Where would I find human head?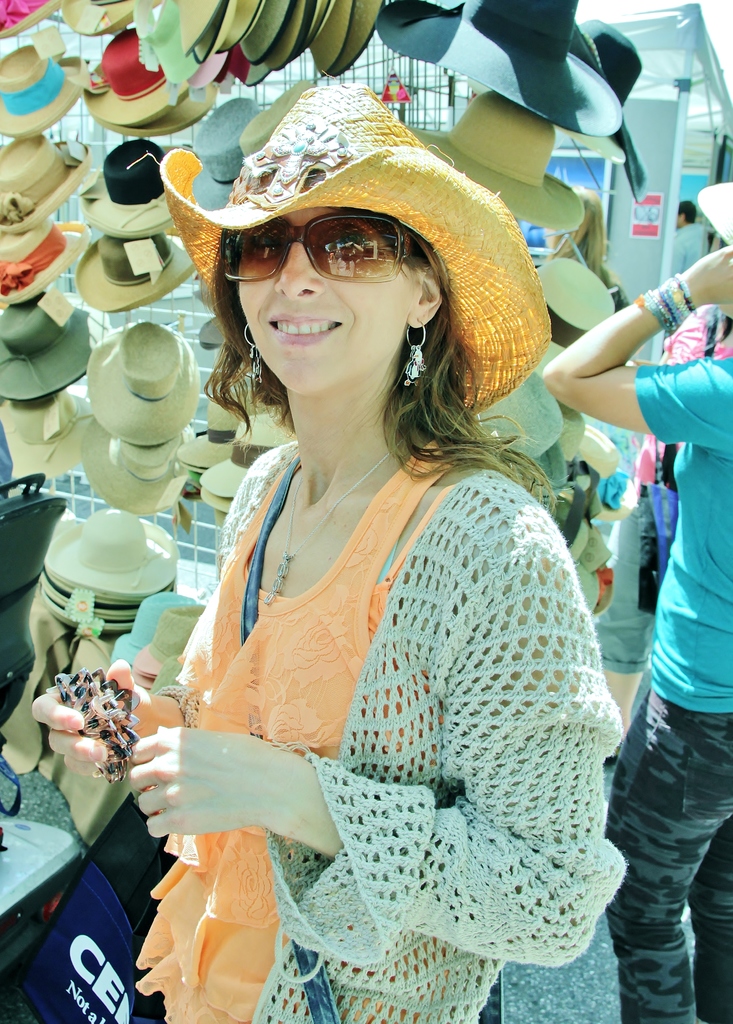
At bbox(676, 200, 700, 225).
